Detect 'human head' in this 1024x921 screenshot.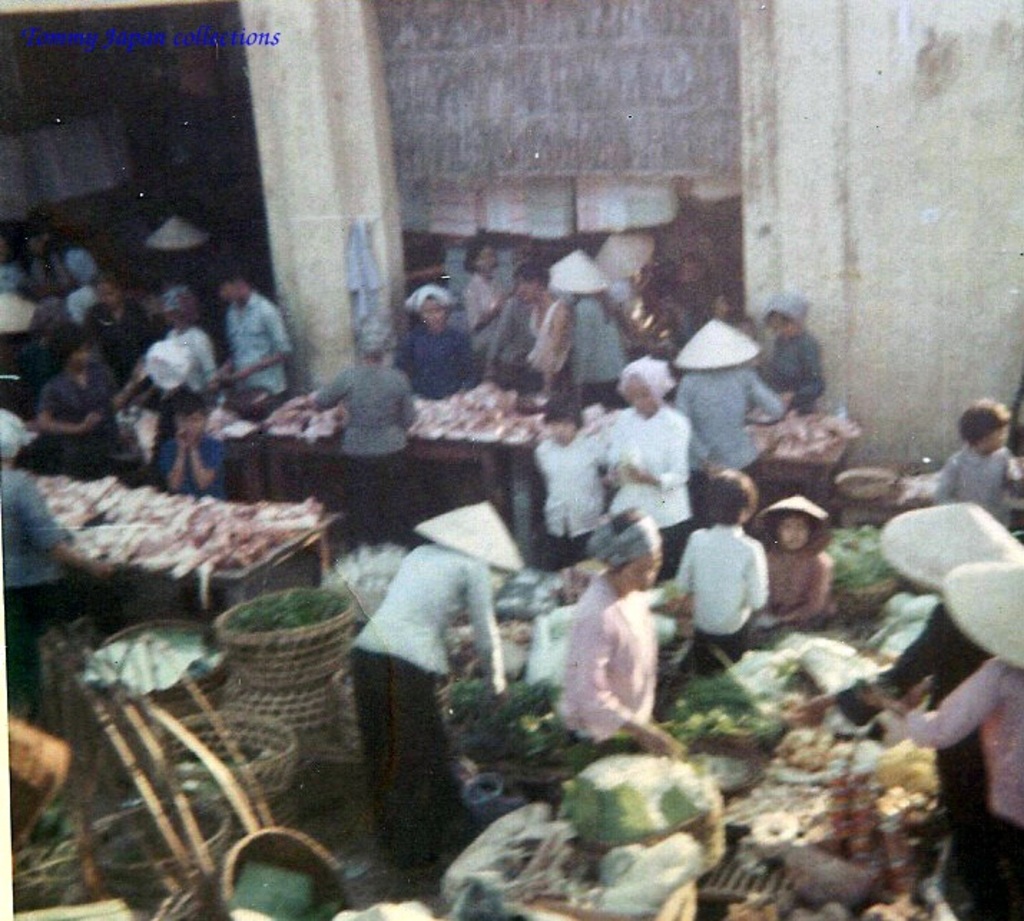
Detection: BBox(517, 262, 550, 307).
